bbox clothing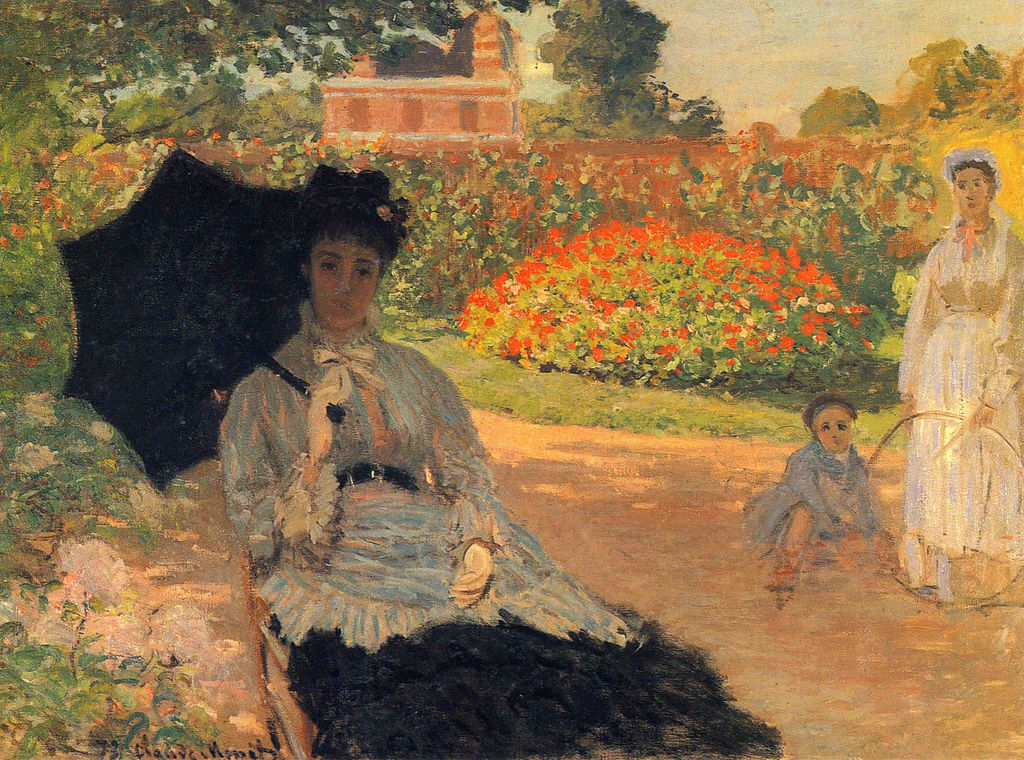
893 217 1023 587
